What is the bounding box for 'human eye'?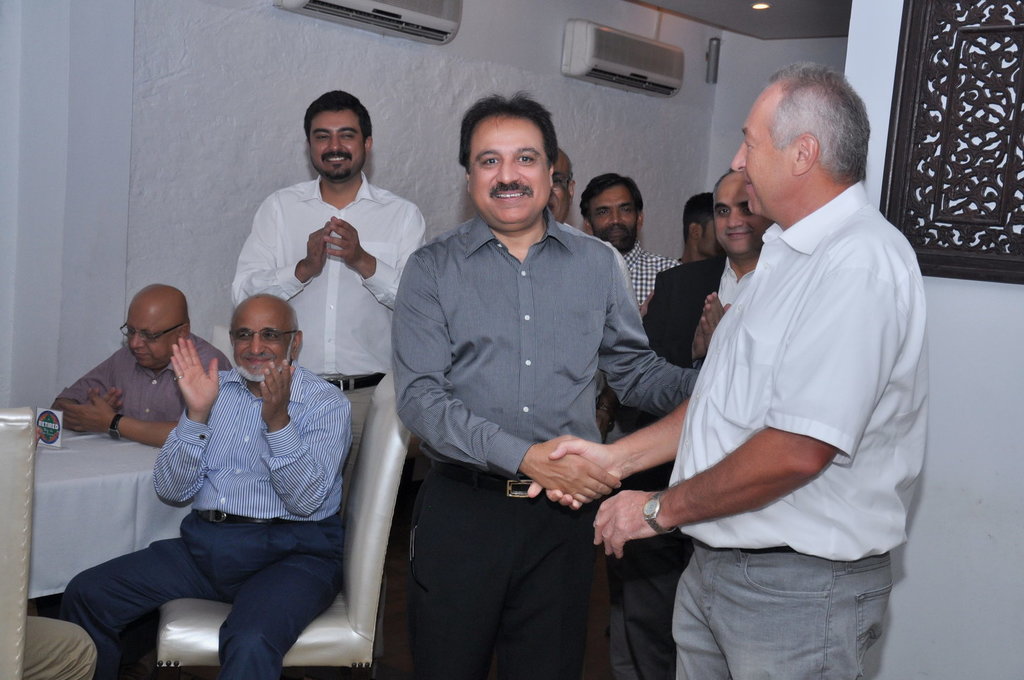
crop(126, 329, 133, 336).
